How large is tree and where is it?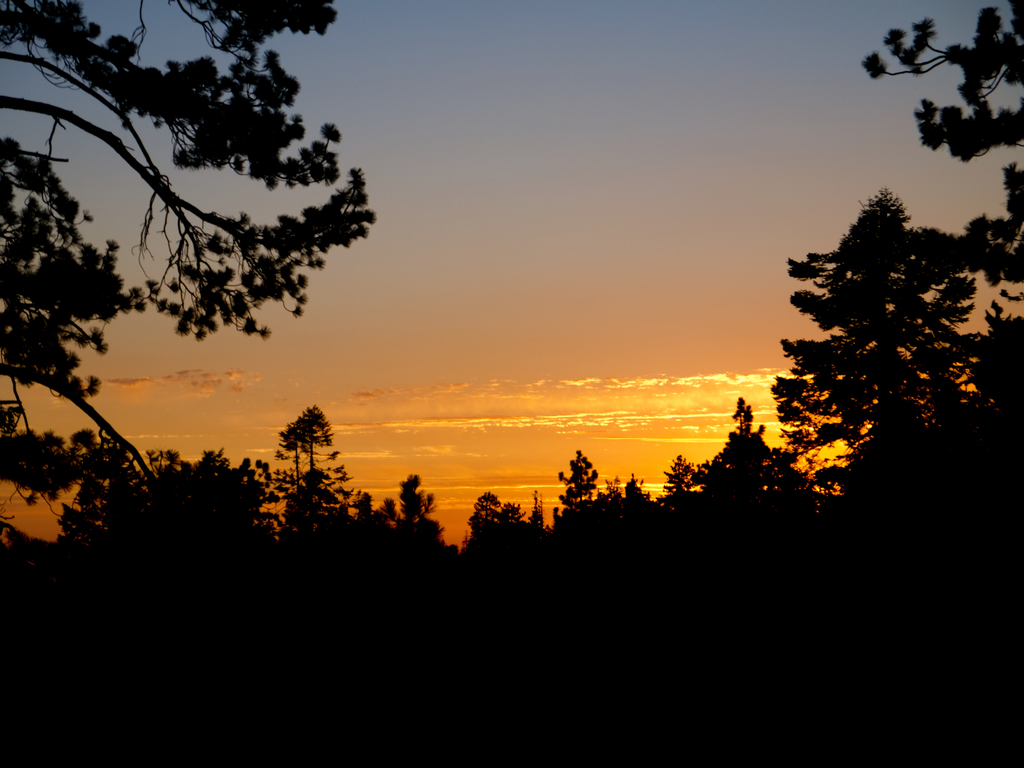
Bounding box: [0, 4, 393, 571].
